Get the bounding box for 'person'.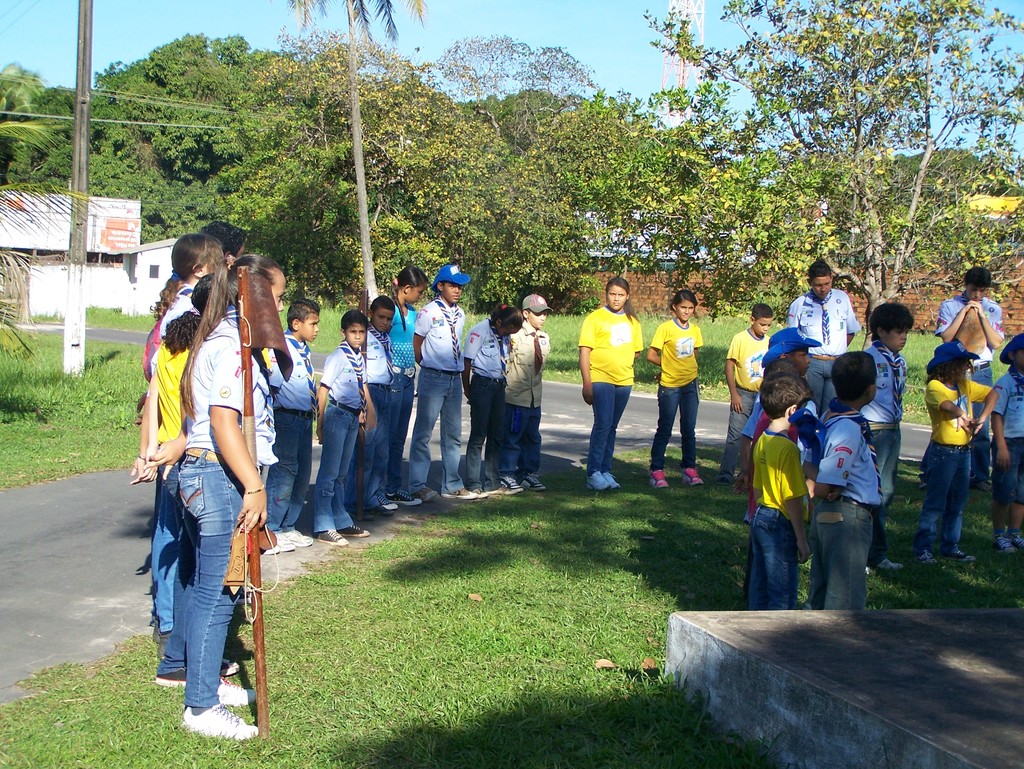
pyautogui.locateOnScreen(413, 263, 477, 501).
